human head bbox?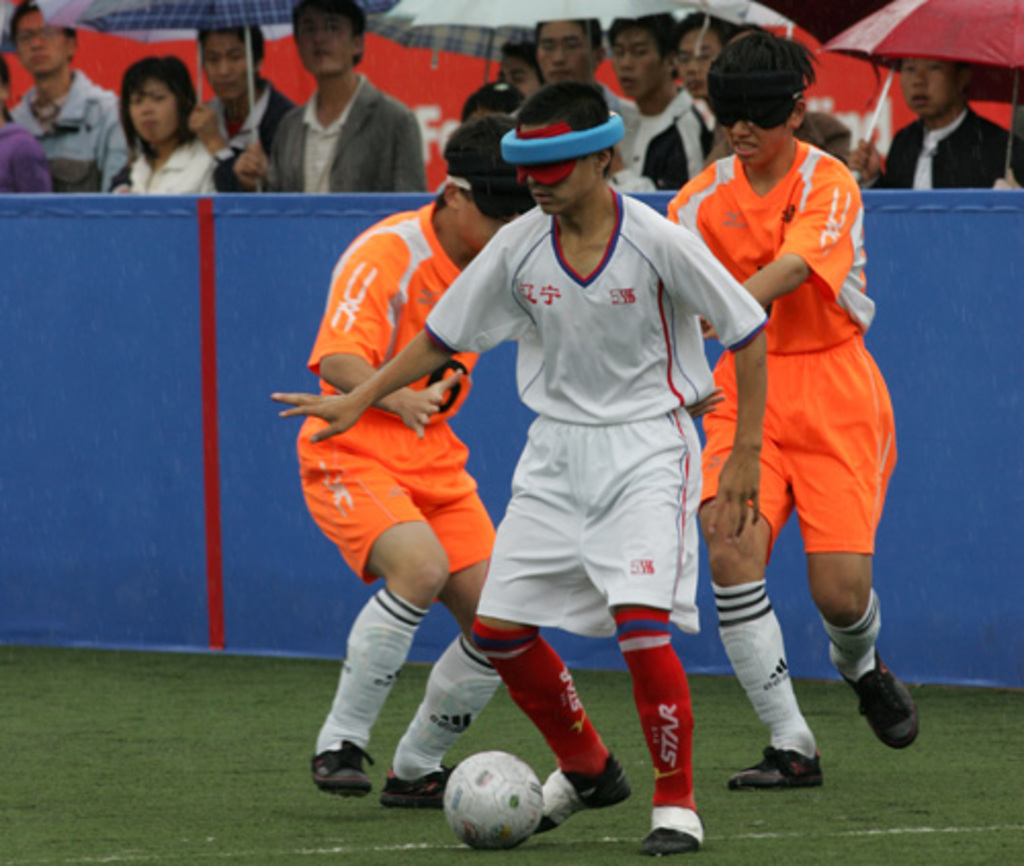
bbox=(453, 82, 520, 123)
